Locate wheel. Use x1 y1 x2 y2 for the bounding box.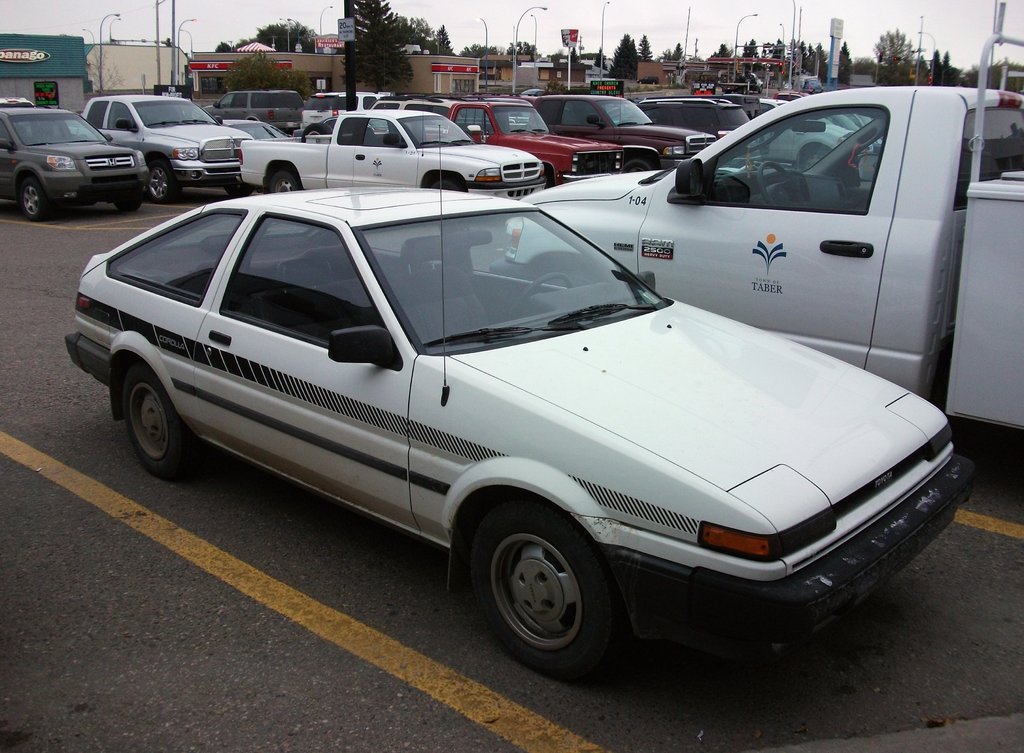
301 123 334 145.
